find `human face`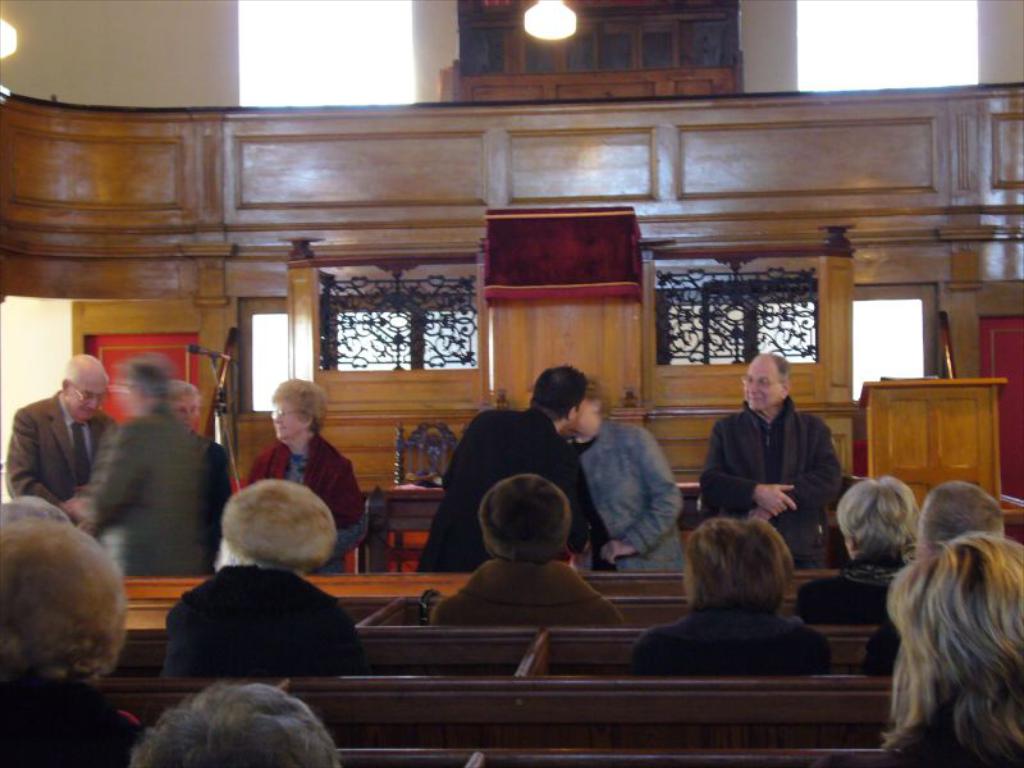
detection(269, 397, 307, 445)
